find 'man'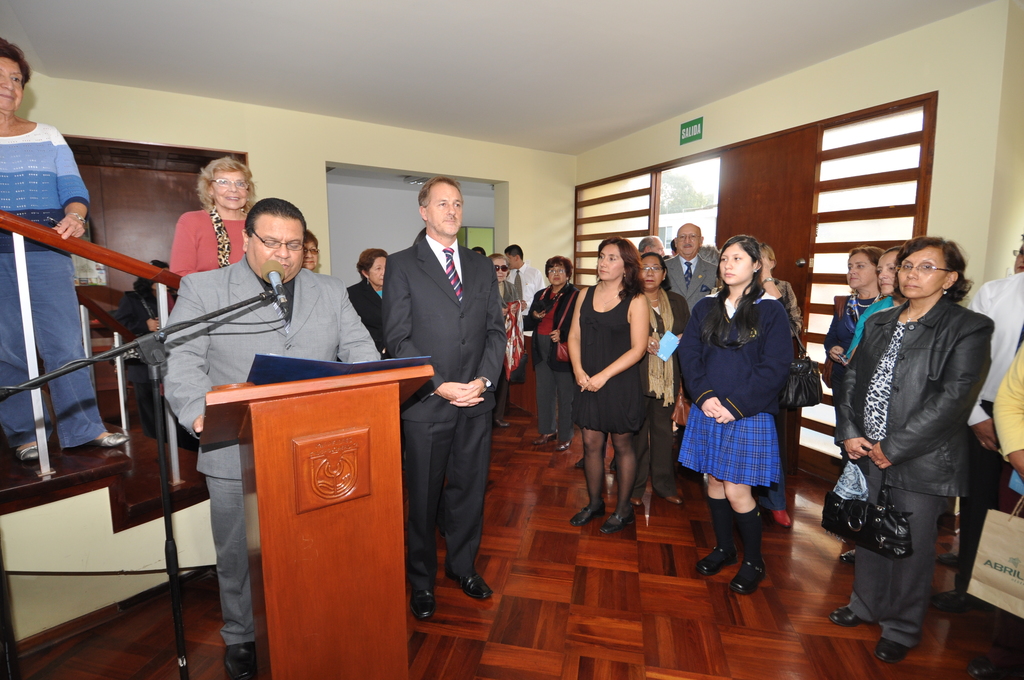
box(167, 198, 382, 677)
